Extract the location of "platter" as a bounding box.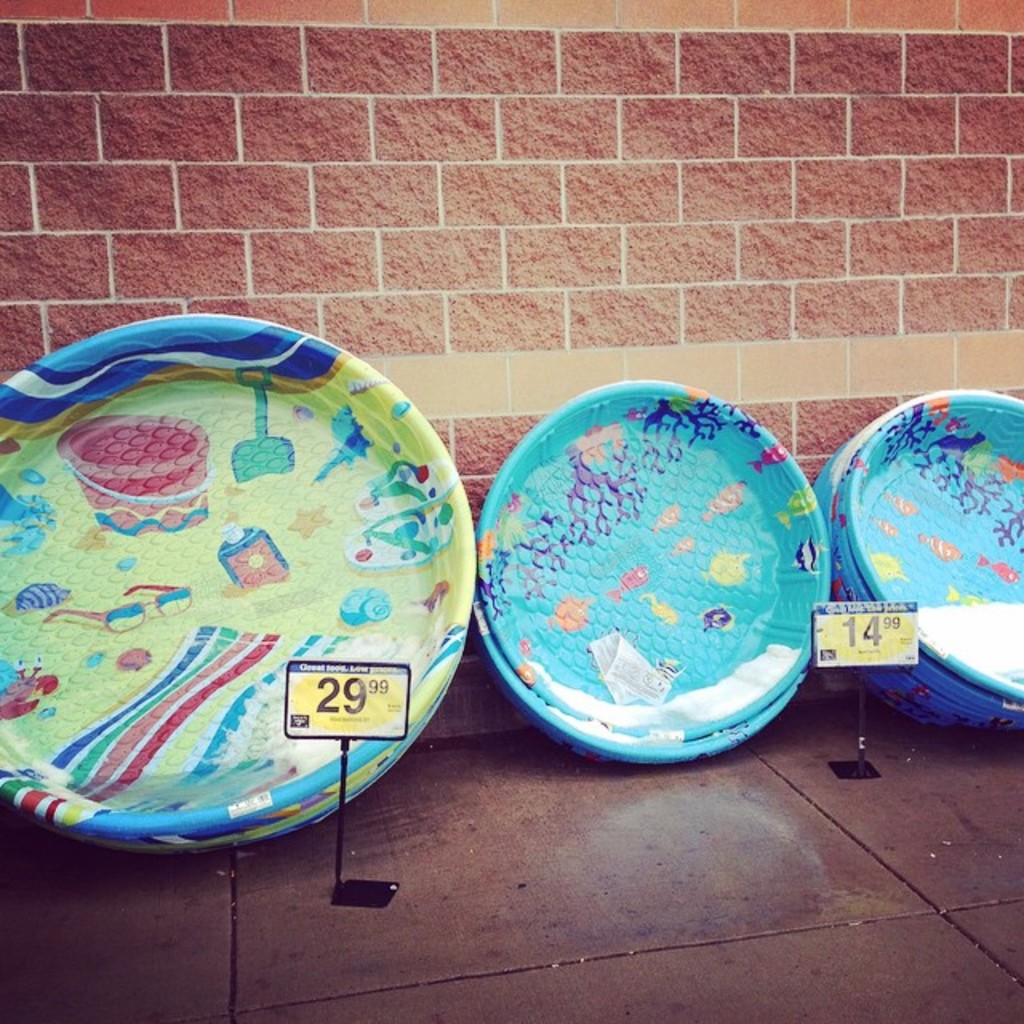
(left=477, top=381, right=827, bottom=765).
